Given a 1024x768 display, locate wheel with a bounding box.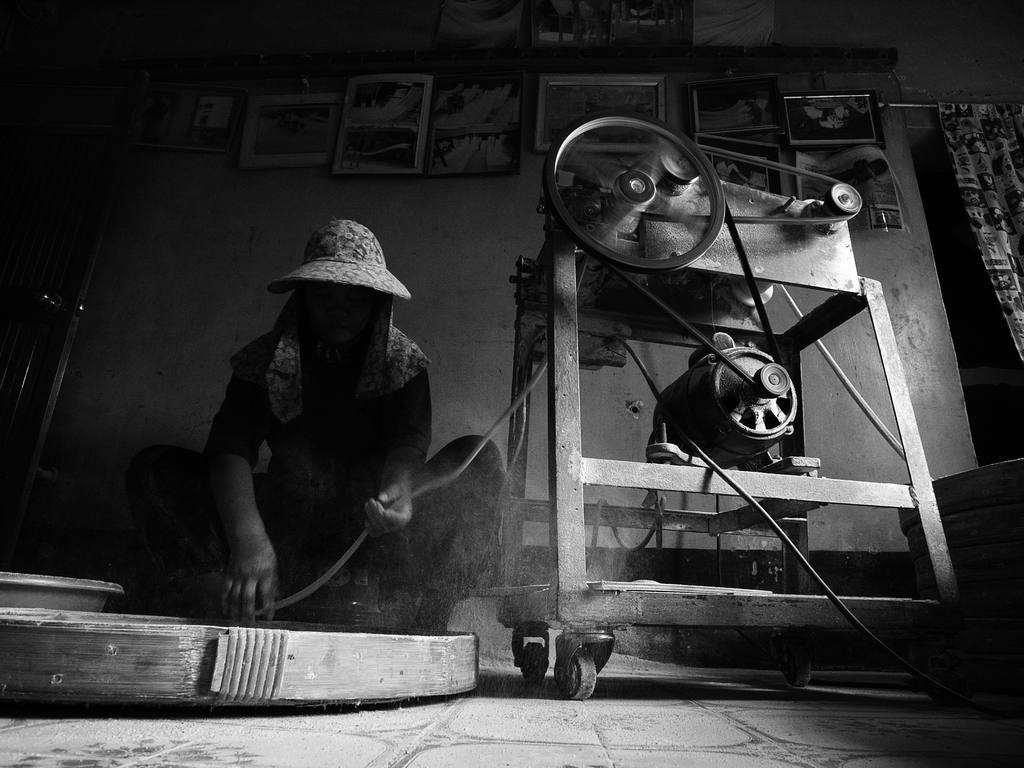
Located: [548,113,725,274].
